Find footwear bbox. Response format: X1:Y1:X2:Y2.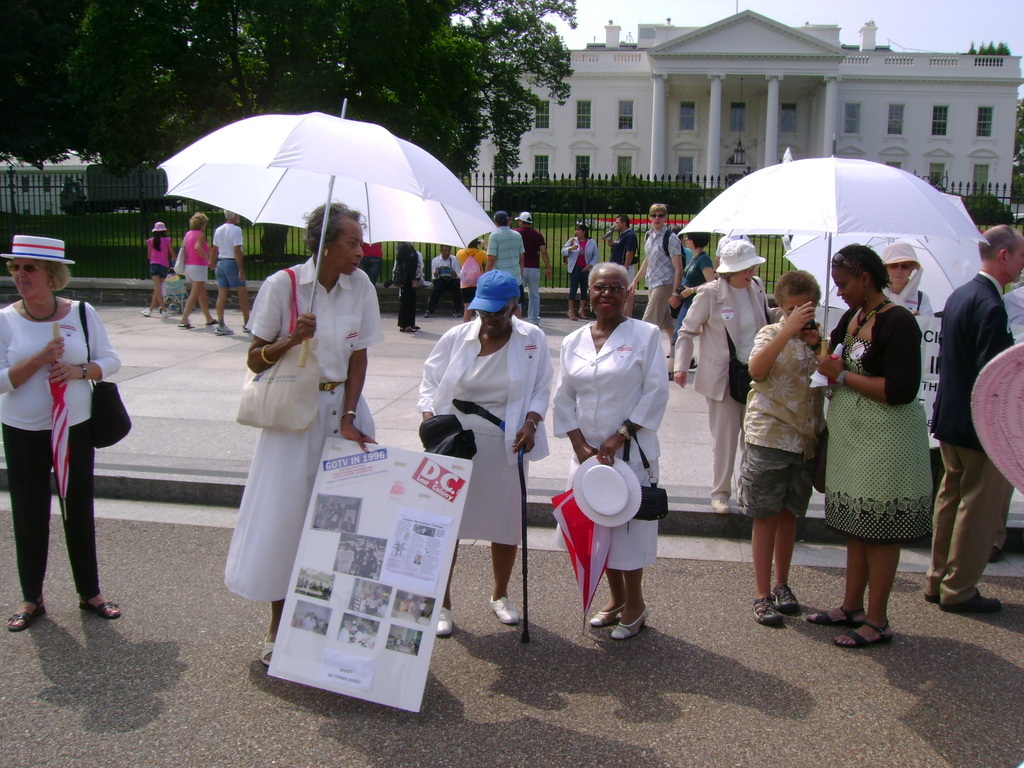
413:325:424:333.
